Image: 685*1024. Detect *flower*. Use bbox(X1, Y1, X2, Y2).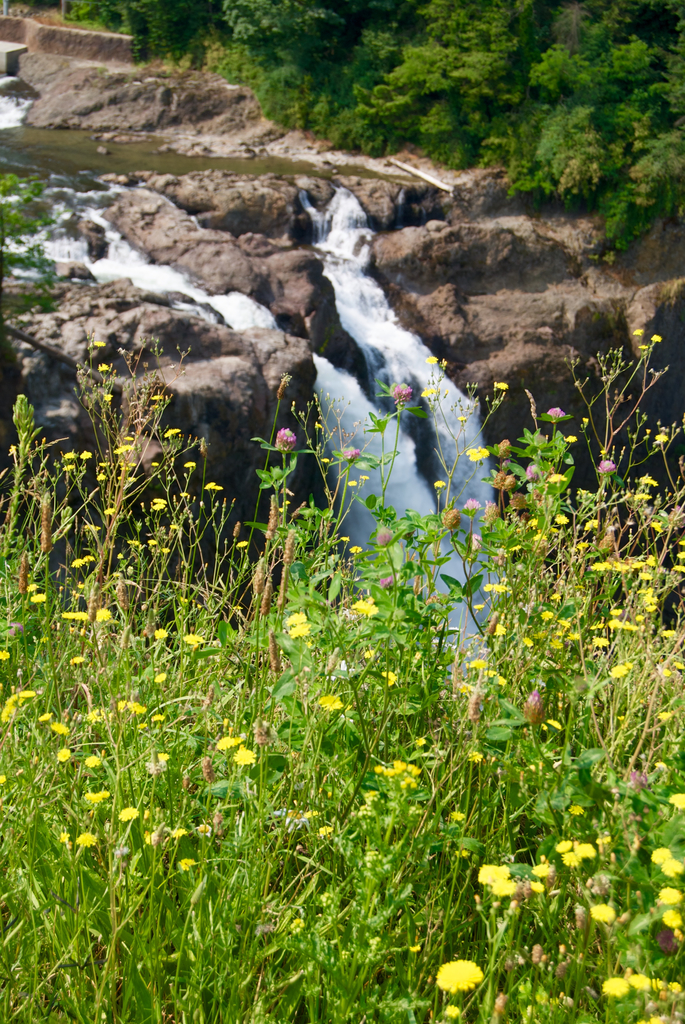
bbox(381, 579, 393, 595).
